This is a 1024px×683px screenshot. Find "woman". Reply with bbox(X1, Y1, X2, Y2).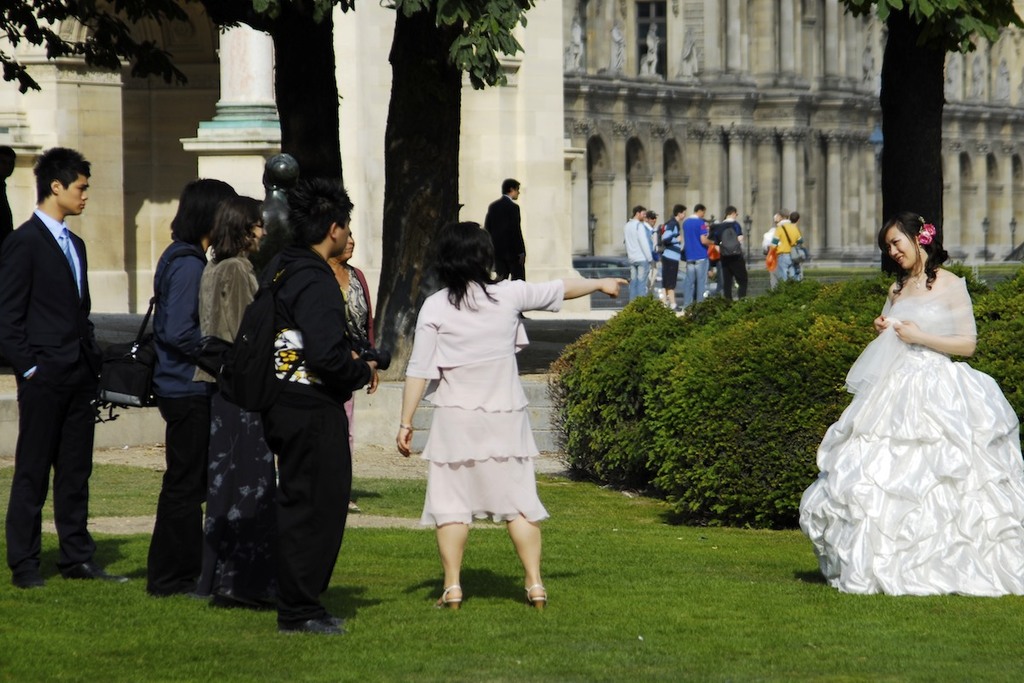
bbox(811, 201, 1010, 590).
